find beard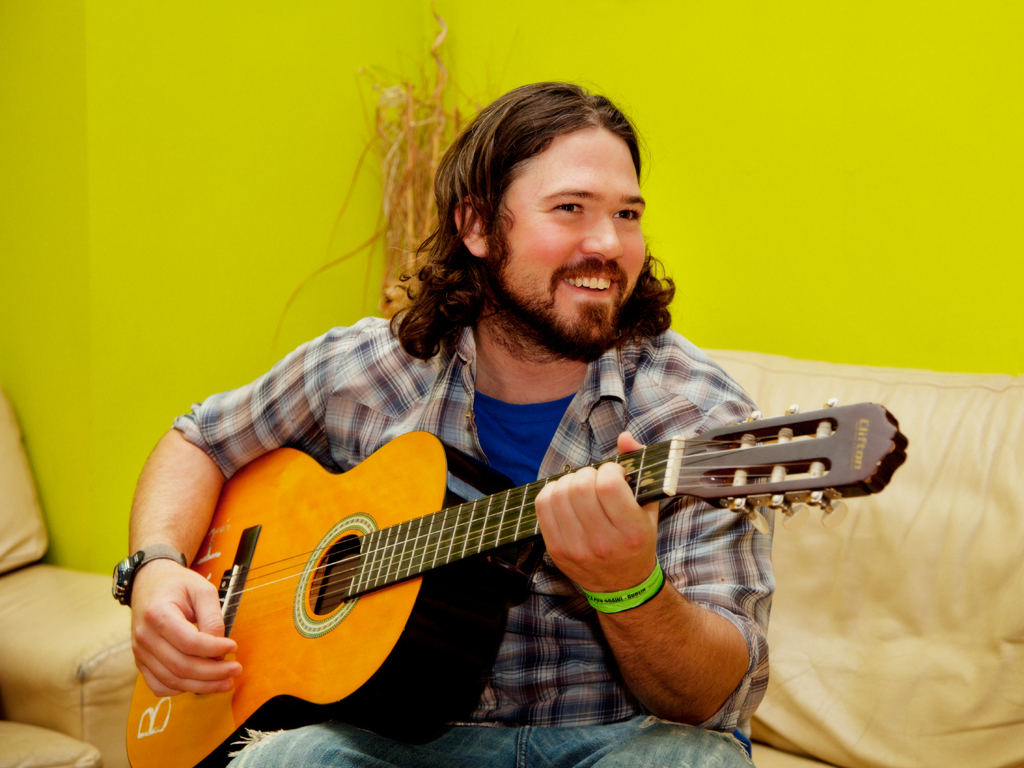
rect(481, 257, 628, 364)
